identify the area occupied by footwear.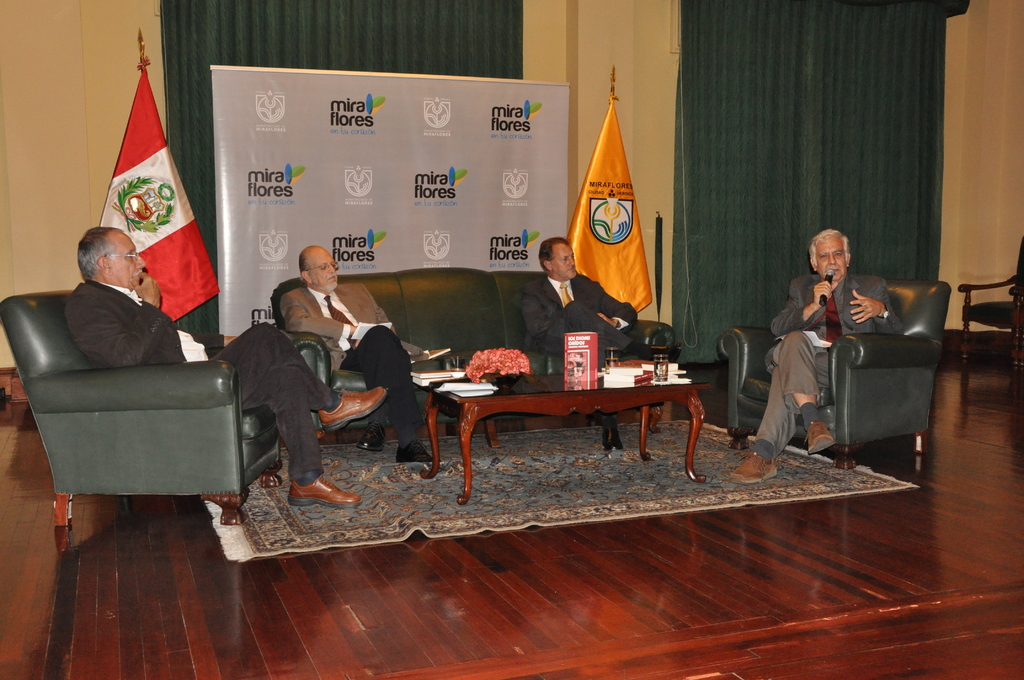
Area: detection(803, 421, 835, 454).
